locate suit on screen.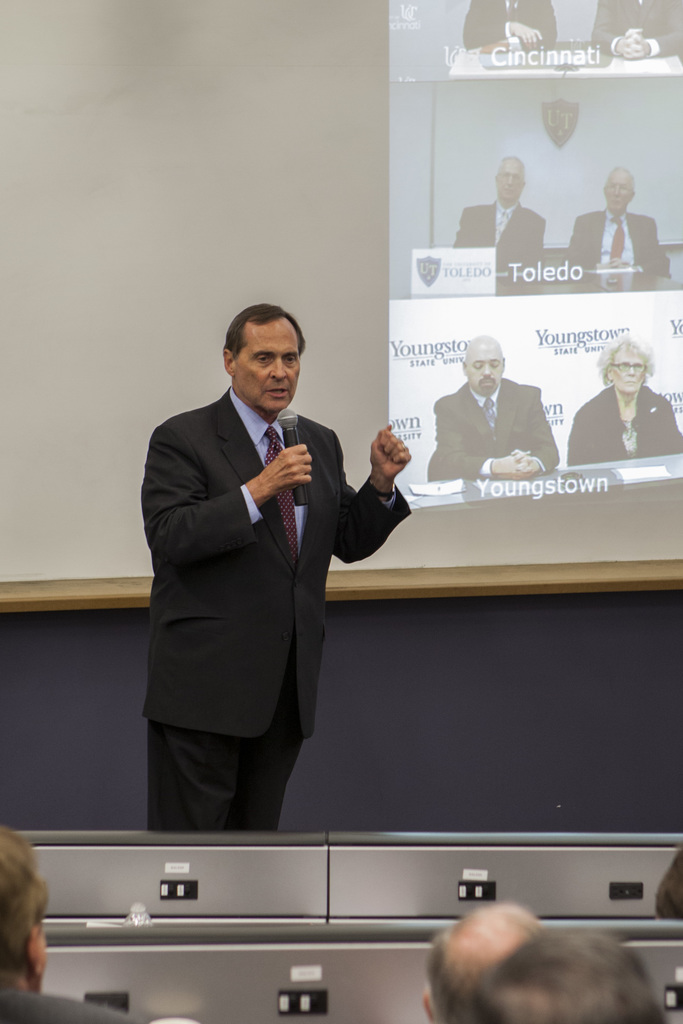
On screen at 461/0/559/52.
